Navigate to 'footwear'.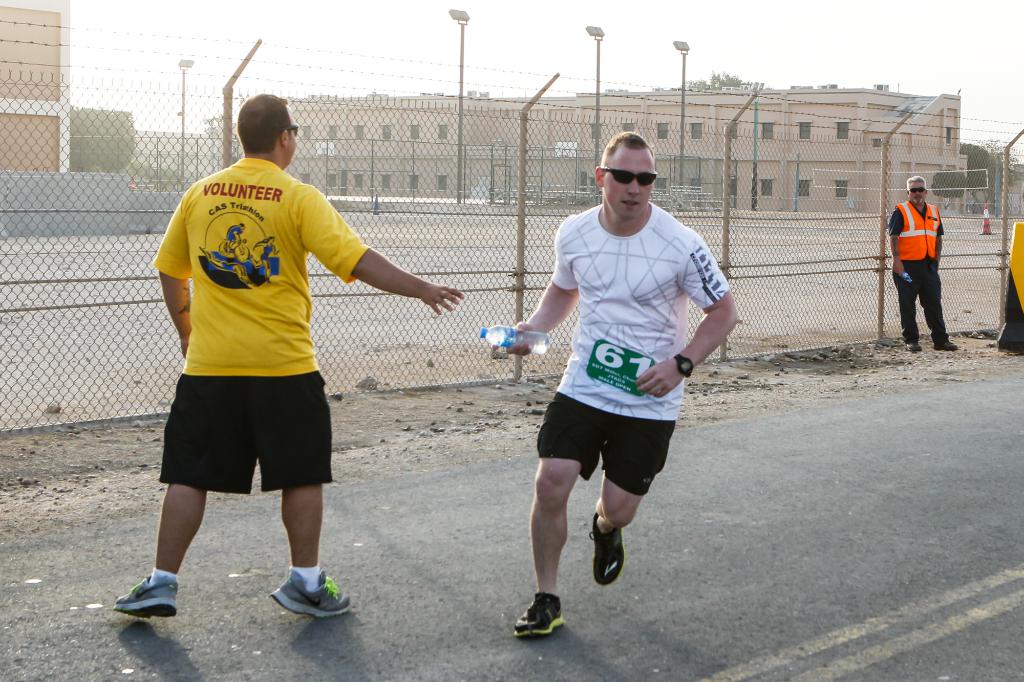
Navigation target: bbox(108, 569, 179, 636).
